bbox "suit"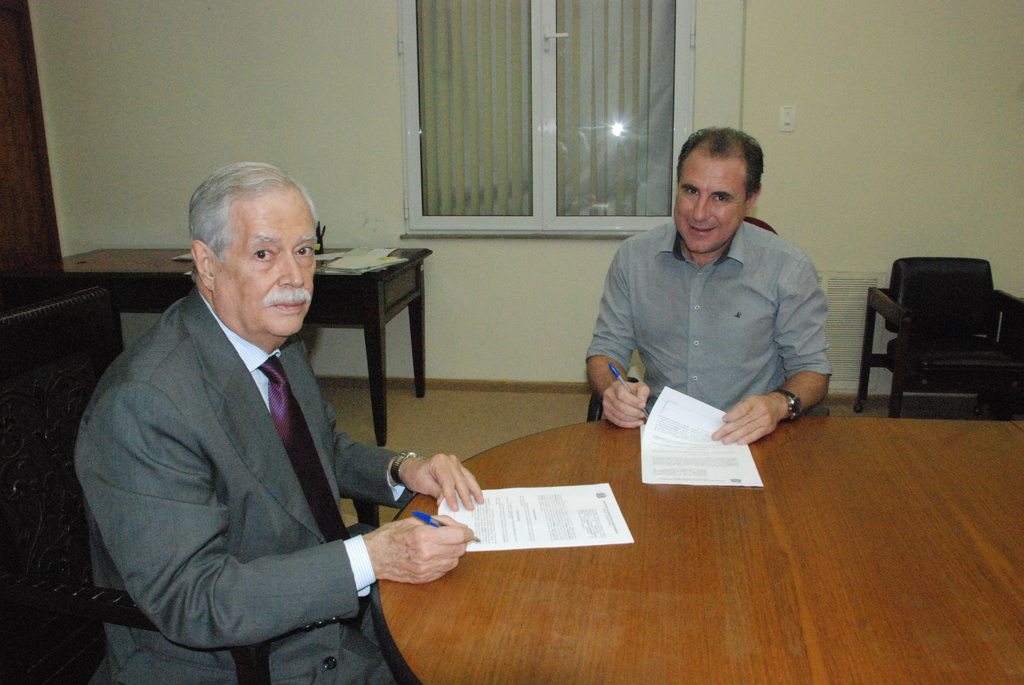
crop(96, 276, 501, 661)
